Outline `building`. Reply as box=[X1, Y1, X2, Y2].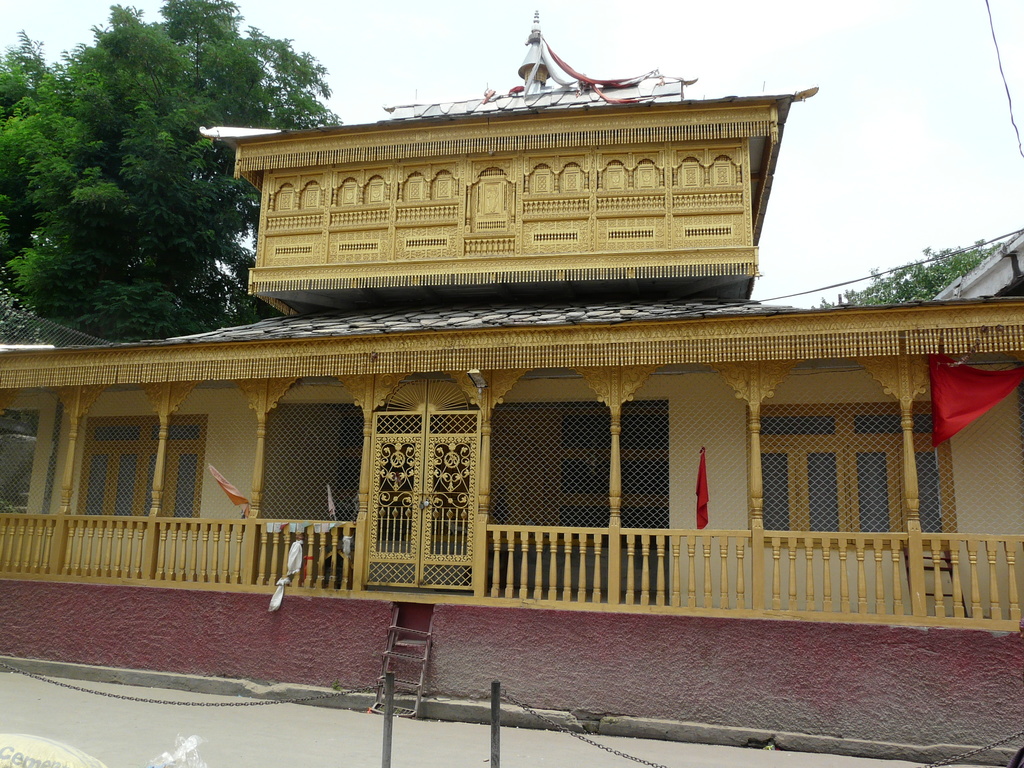
box=[0, 8, 1023, 766].
